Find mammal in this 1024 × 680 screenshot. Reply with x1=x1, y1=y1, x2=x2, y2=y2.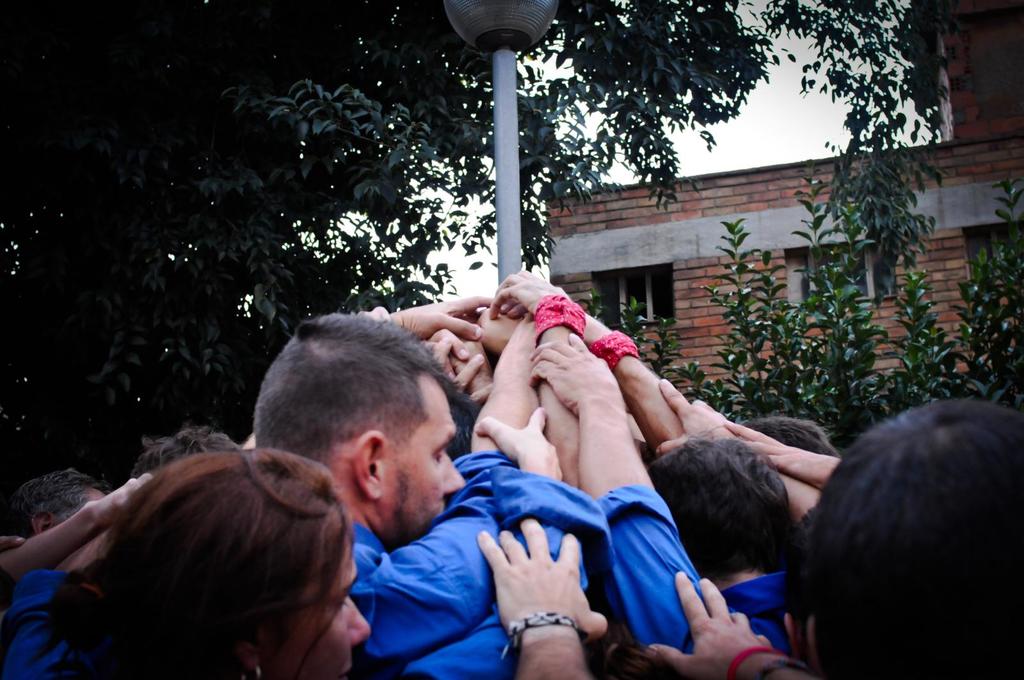
x1=773, y1=370, x2=1021, y2=670.
